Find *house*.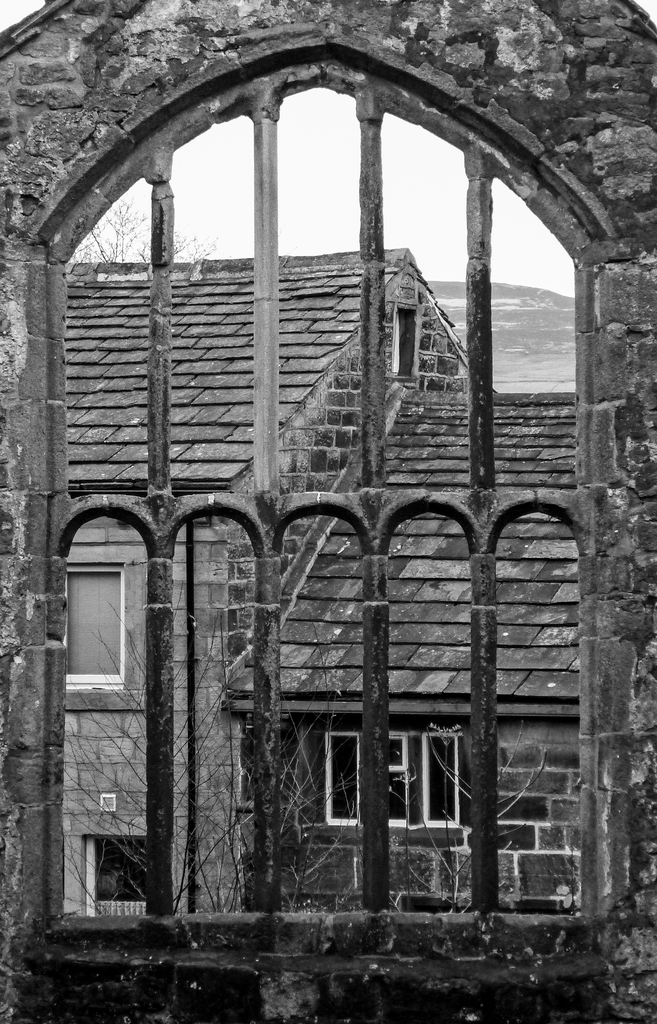
1,4,656,1015.
